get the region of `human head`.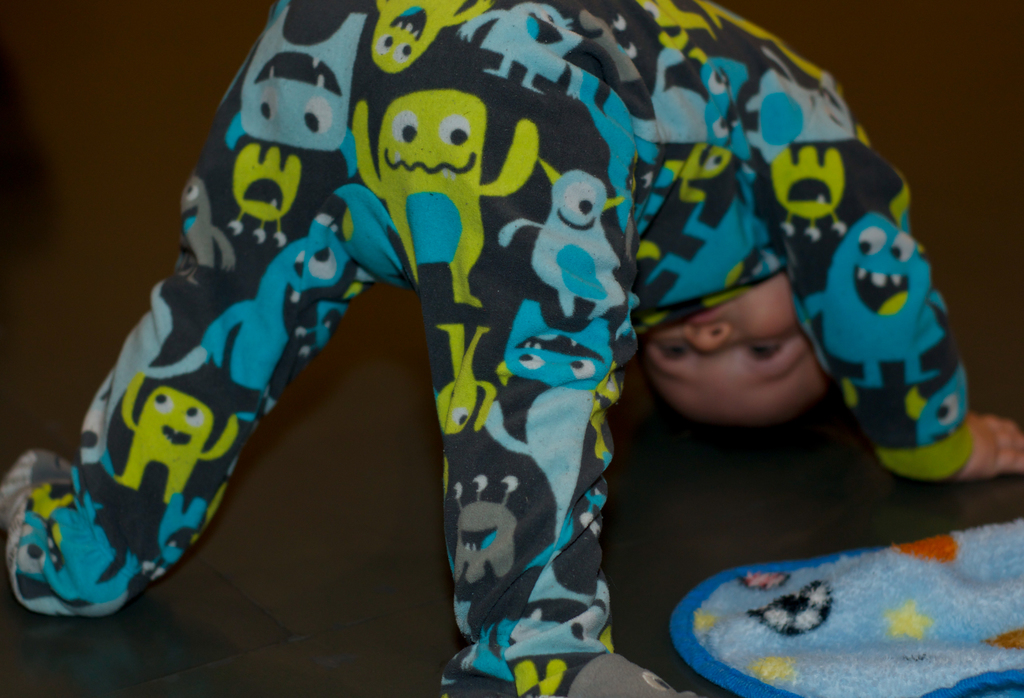
detection(634, 275, 833, 447).
